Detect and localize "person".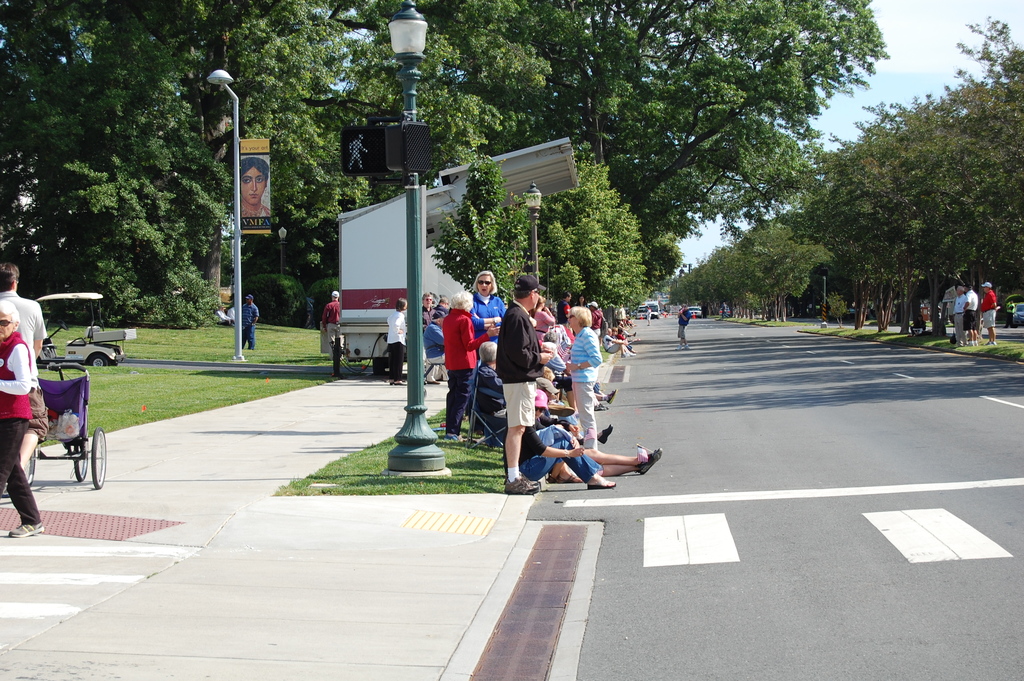
Localized at rect(680, 303, 687, 349).
